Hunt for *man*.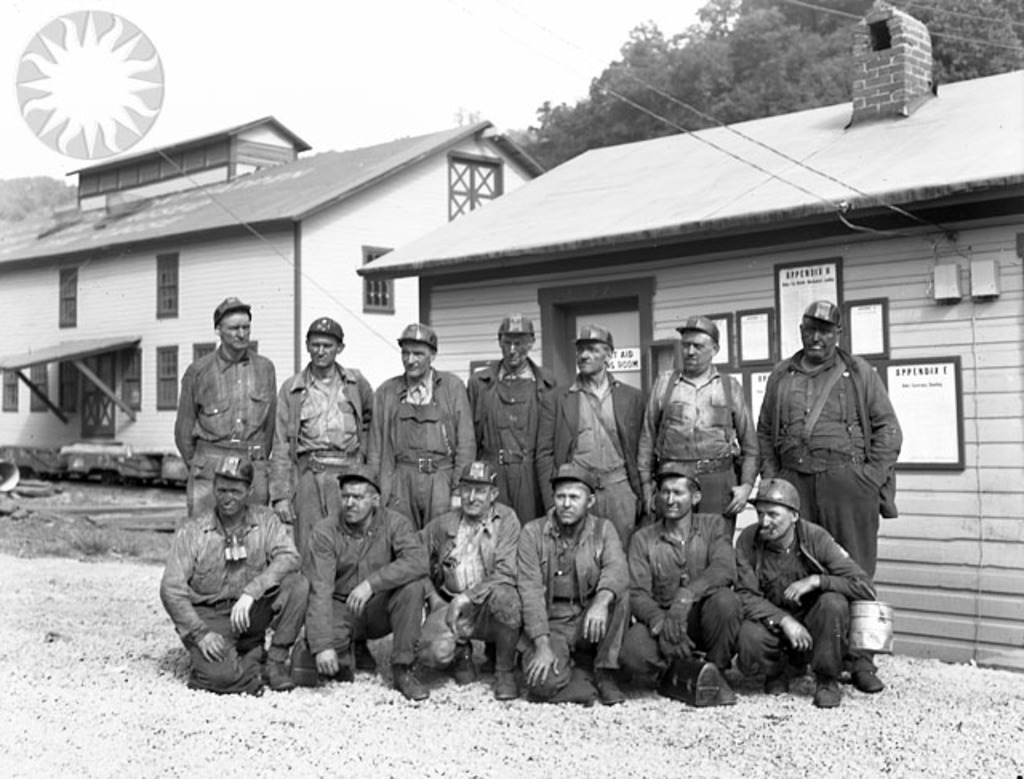
Hunted down at 266,320,374,560.
